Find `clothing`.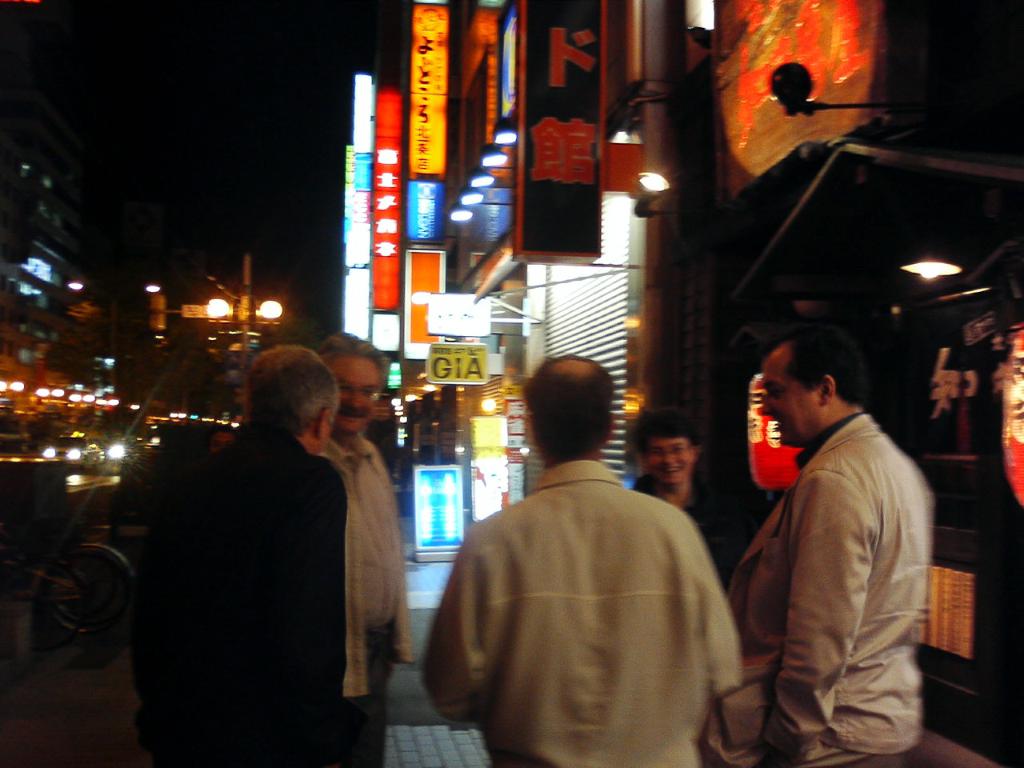
703 408 935 767.
